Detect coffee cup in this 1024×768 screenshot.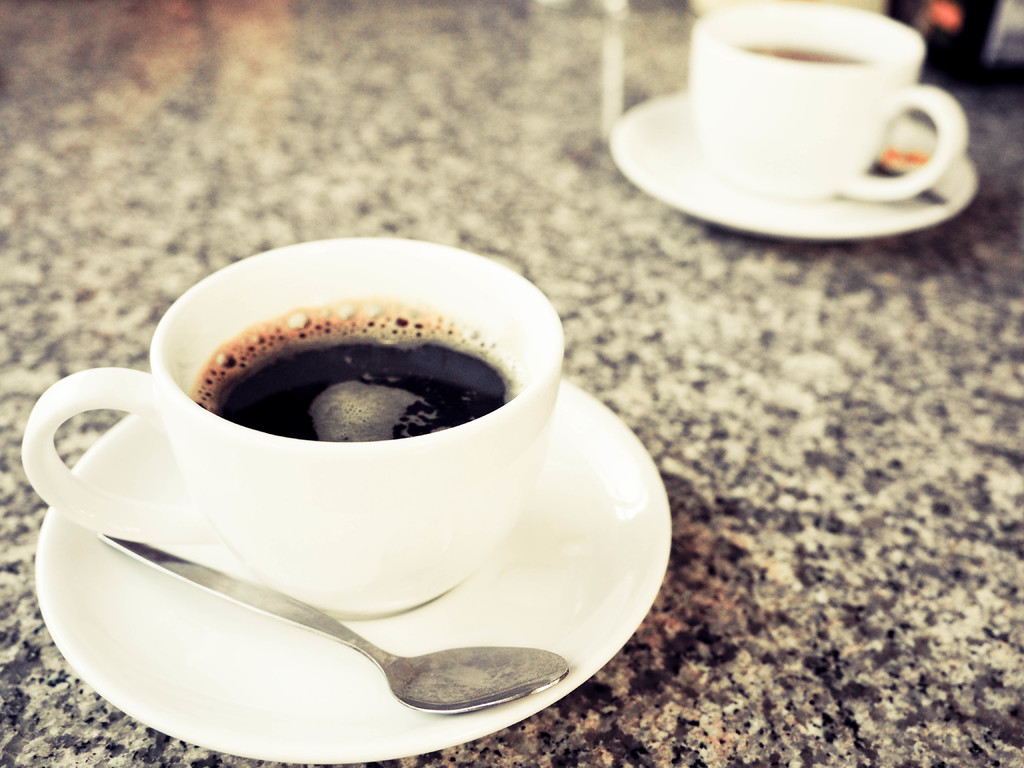
Detection: detection(23, 232, 569, 618).
